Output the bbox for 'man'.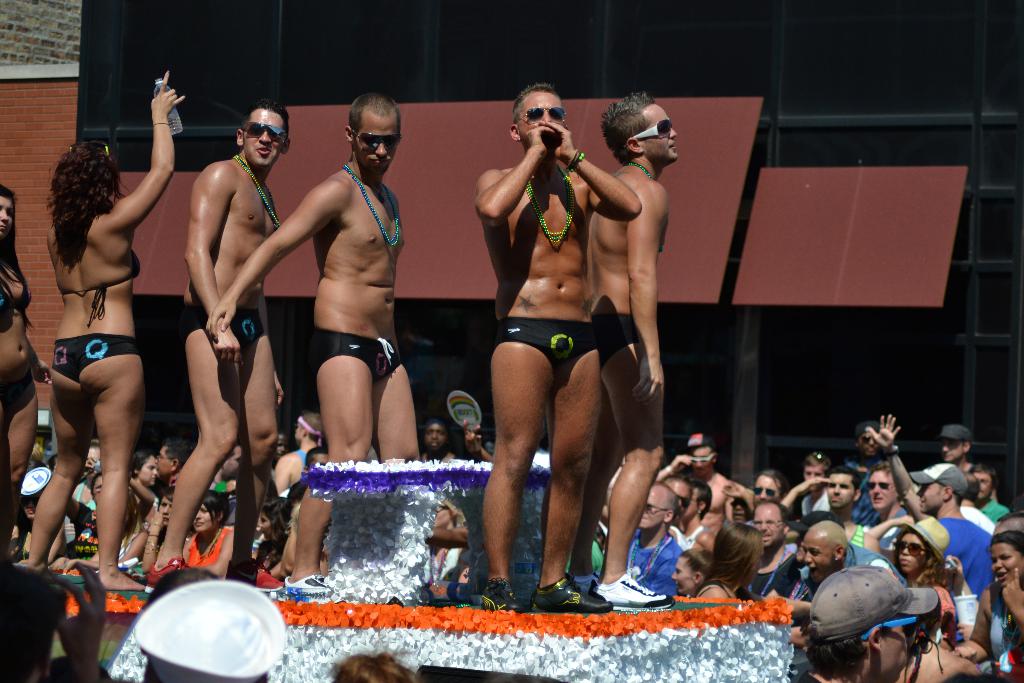
868:463:908:520.
